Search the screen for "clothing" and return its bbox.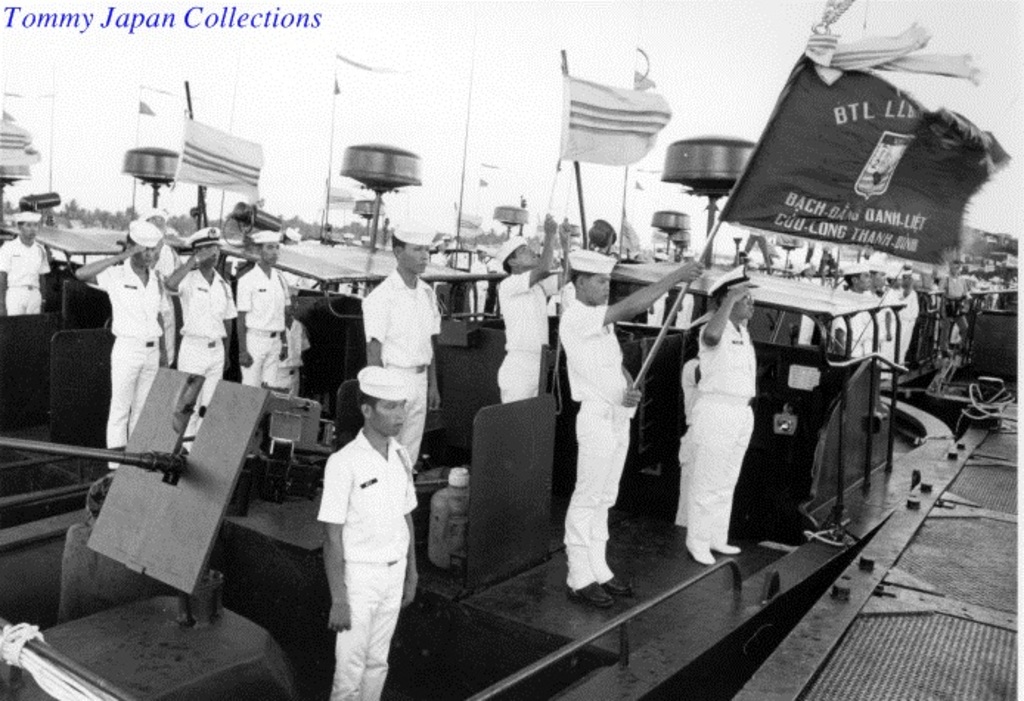
Found: [556,292,637,596].
